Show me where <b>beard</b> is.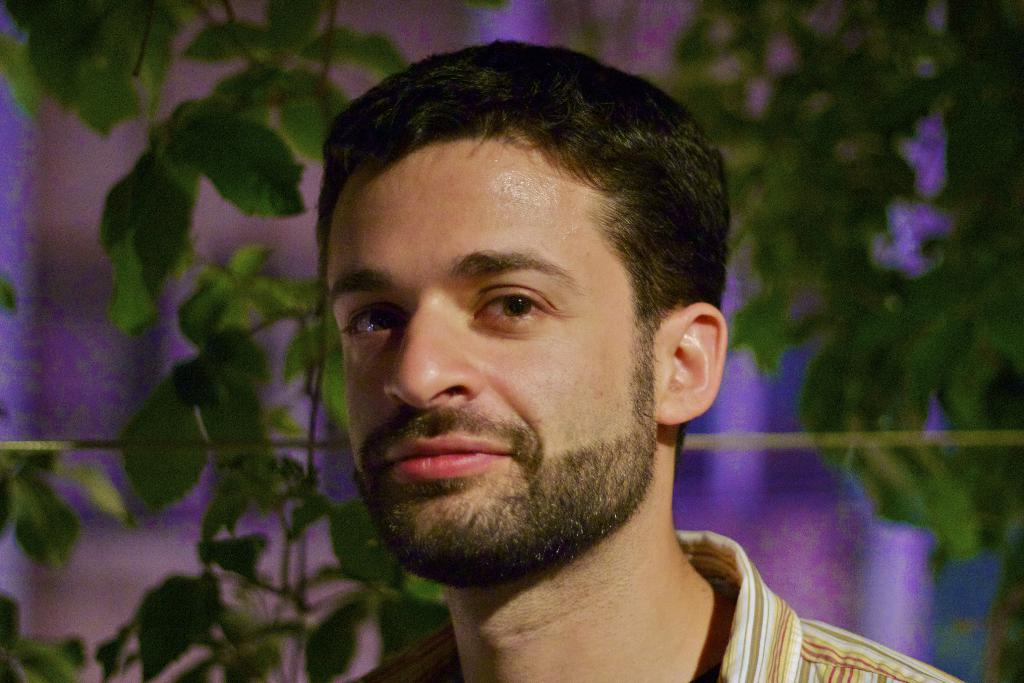
<b>beard</b> is at Rect(363, 299, 722, 595).
